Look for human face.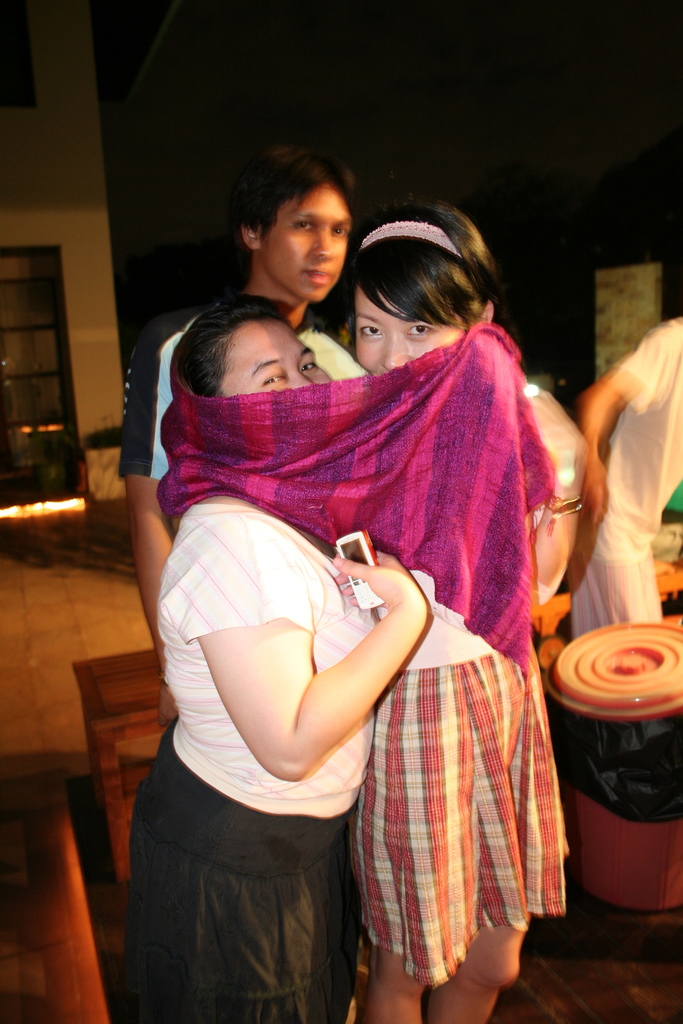
Found: box=[220, 316, 341, 437].
